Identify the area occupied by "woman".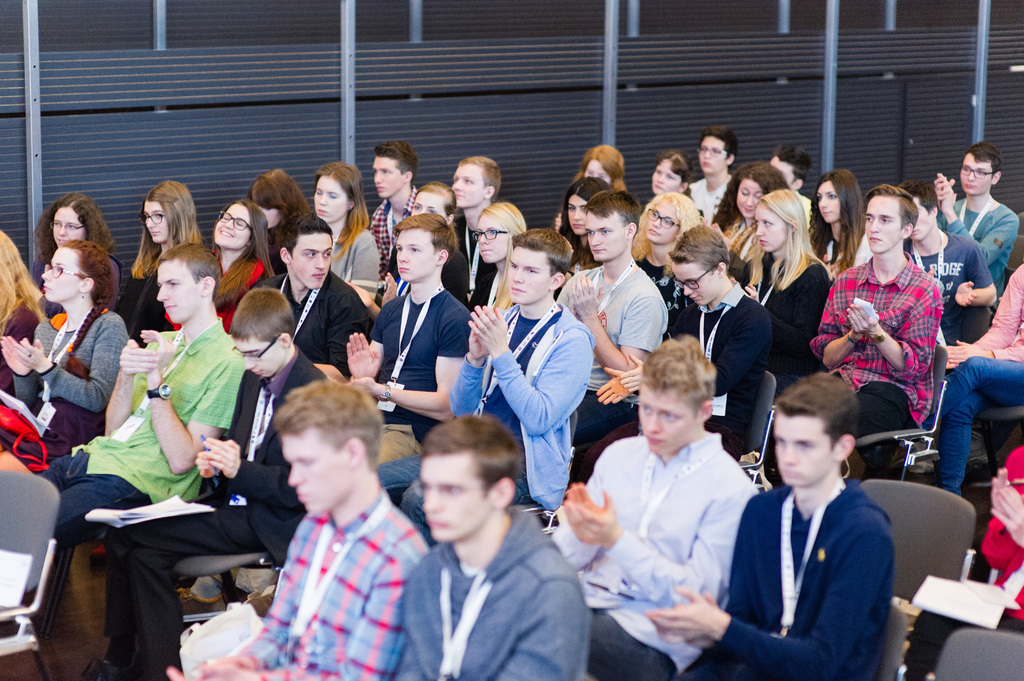
Area: pyautogui.locateOnScreen(309, 161, 380, 305).
